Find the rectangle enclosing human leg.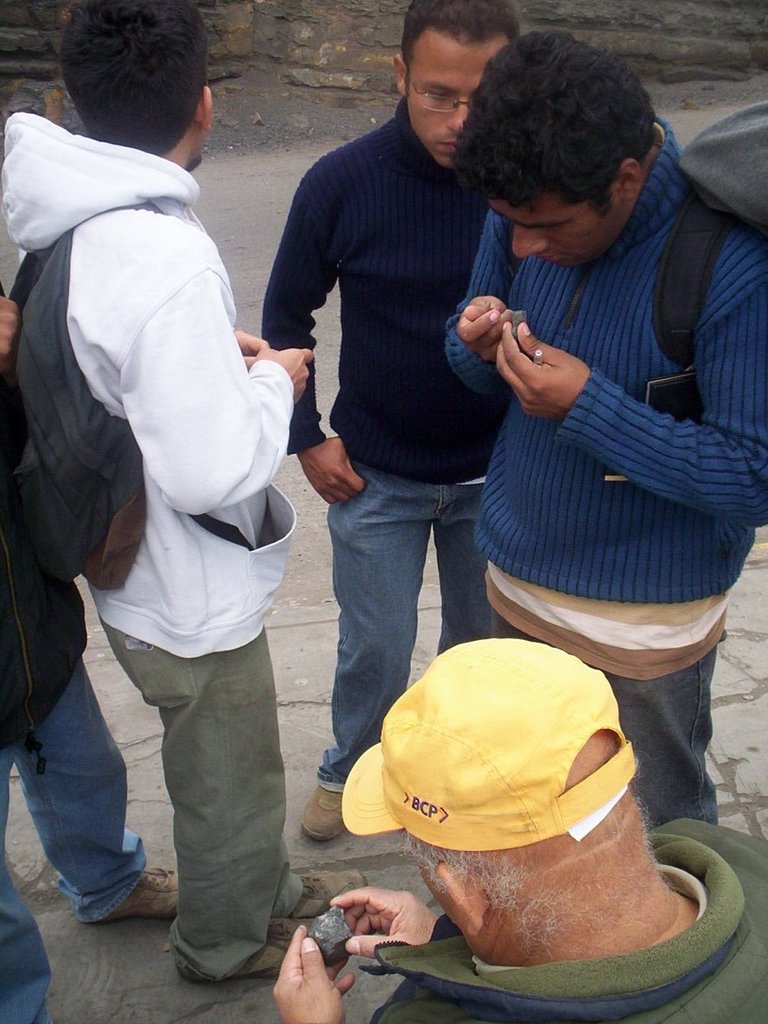
locate(436, 483, 498, 652).
